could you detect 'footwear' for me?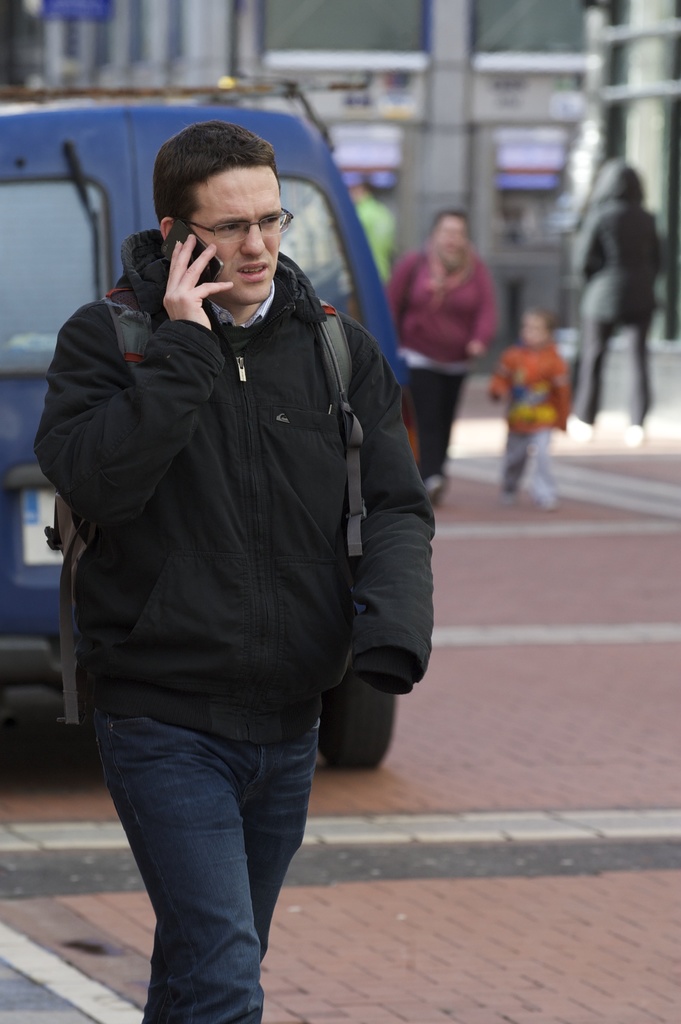
Detection result: x1=500 y1=486 x2=512 y2=514.
